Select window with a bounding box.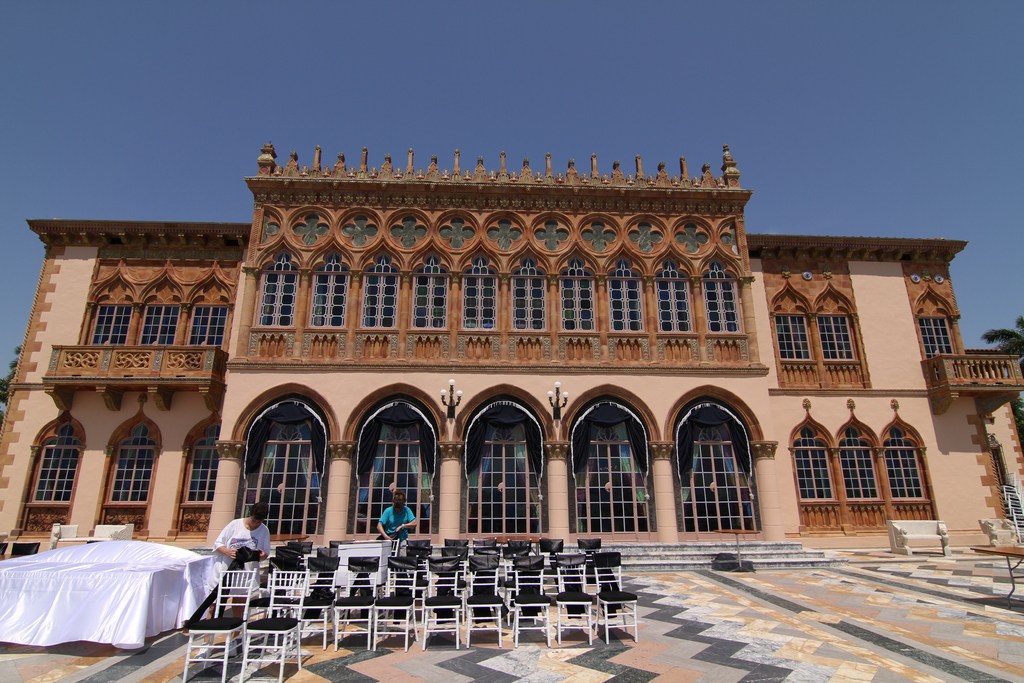
674, 403, 769, 541.
